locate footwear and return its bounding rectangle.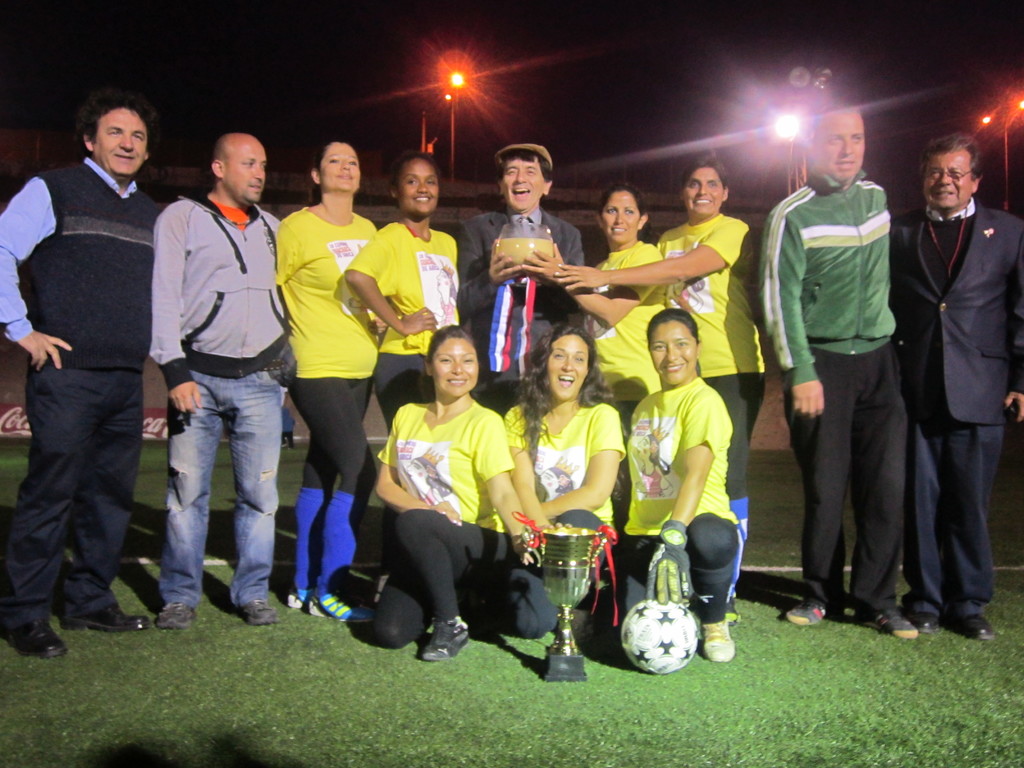
(left=67, top=600, right=146, bottom=627).
